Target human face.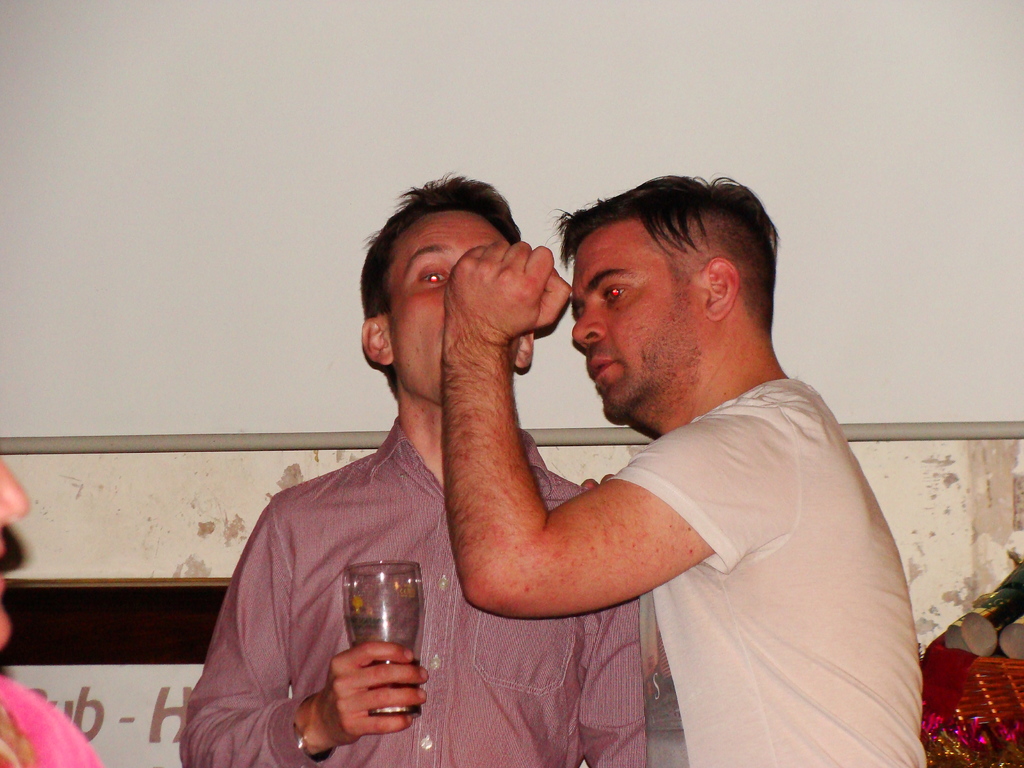
Target region: <bbox>383, 211, 513, 400</bbox>.
